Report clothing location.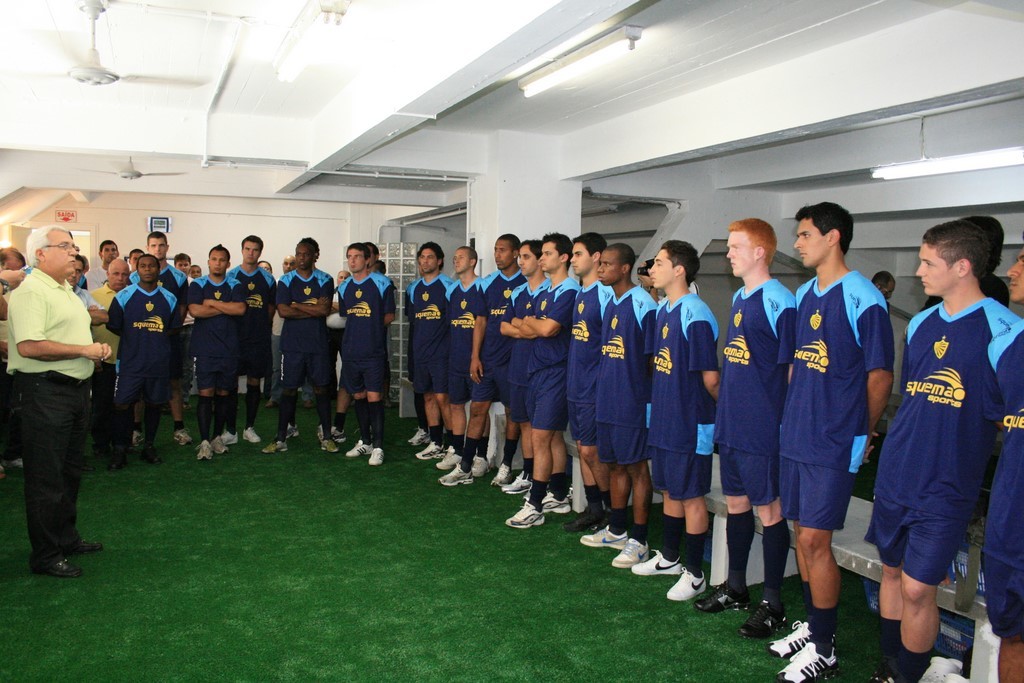
Report: BBox(441, 270, 489, 444).
